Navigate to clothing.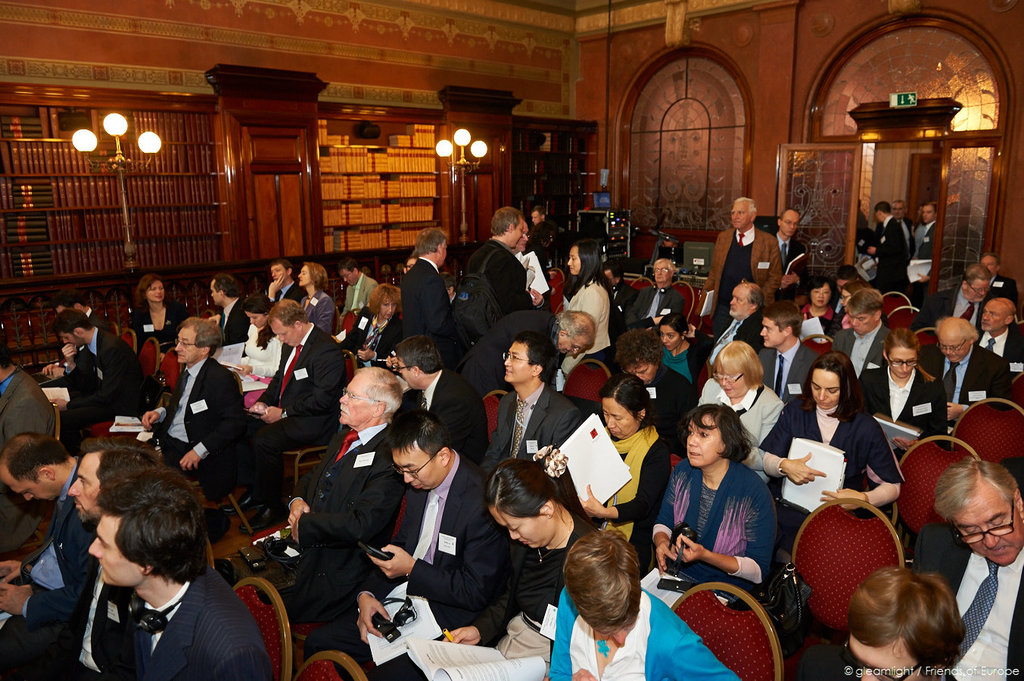
Navigation target: [49,330,143,452].
